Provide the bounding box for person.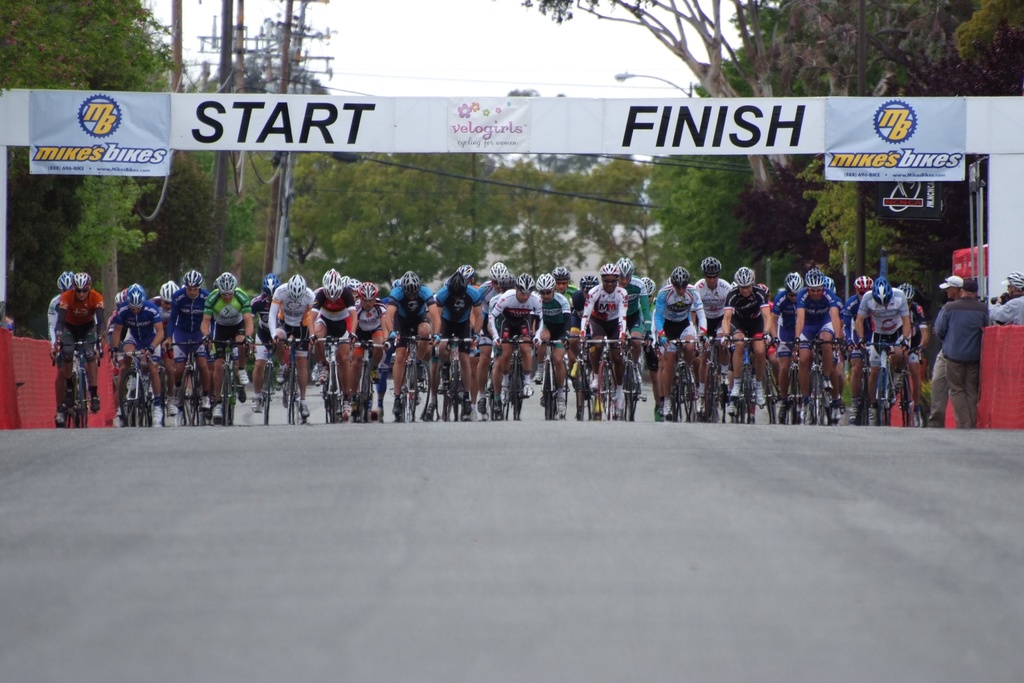
<region>487, 270, 547, 415</region>.
